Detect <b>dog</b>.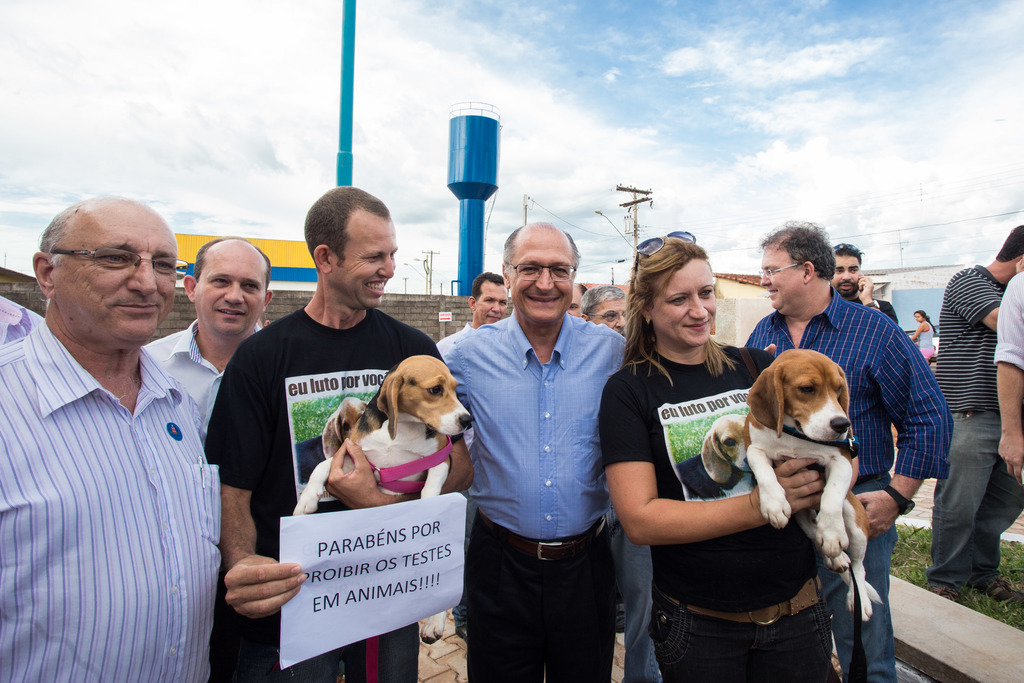
Detected at detection(728, 345, 891, 629).
